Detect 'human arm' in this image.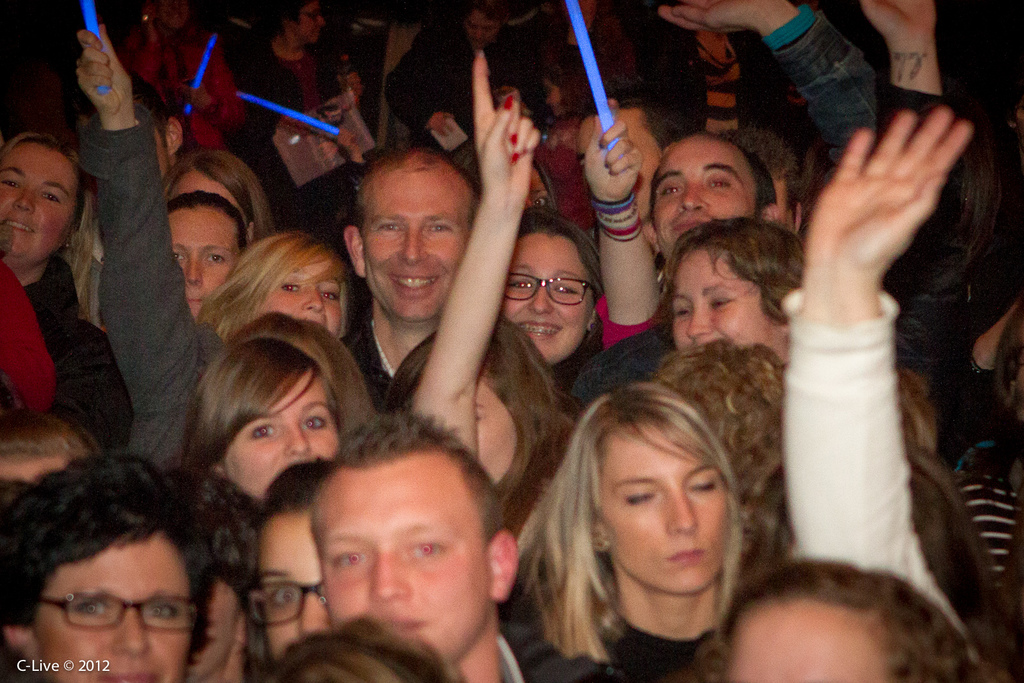
Detection: region(961, 454, 1022, 621).
